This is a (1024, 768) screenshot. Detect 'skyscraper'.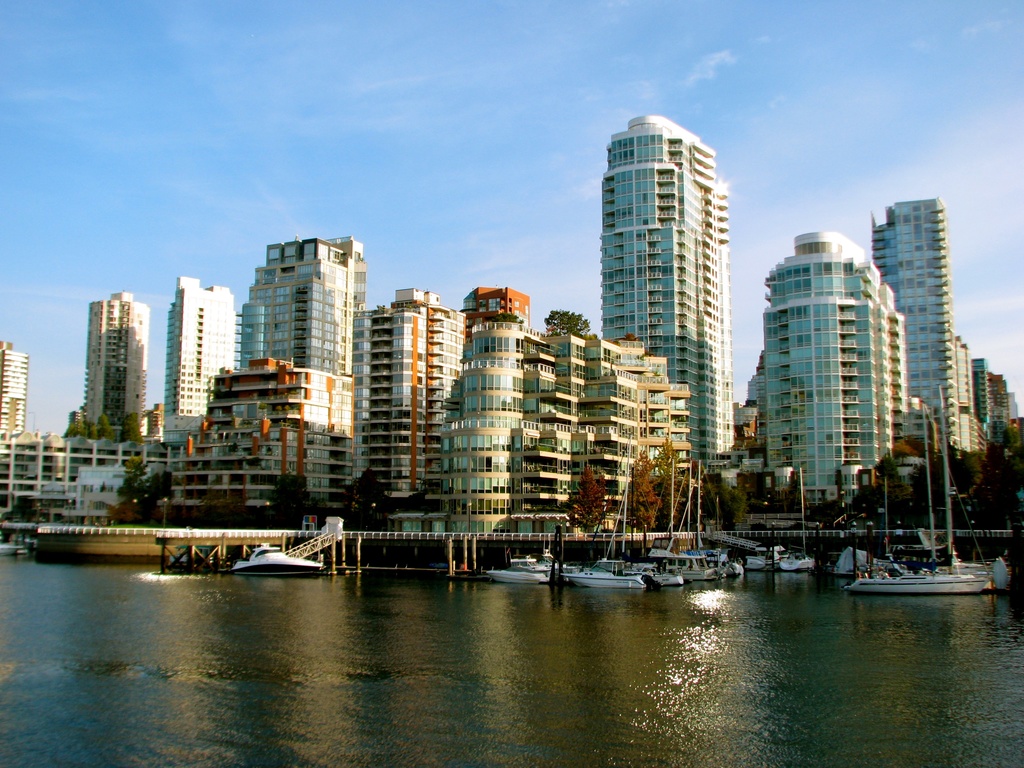
left=151, top=275, right=233, bottom=442.
